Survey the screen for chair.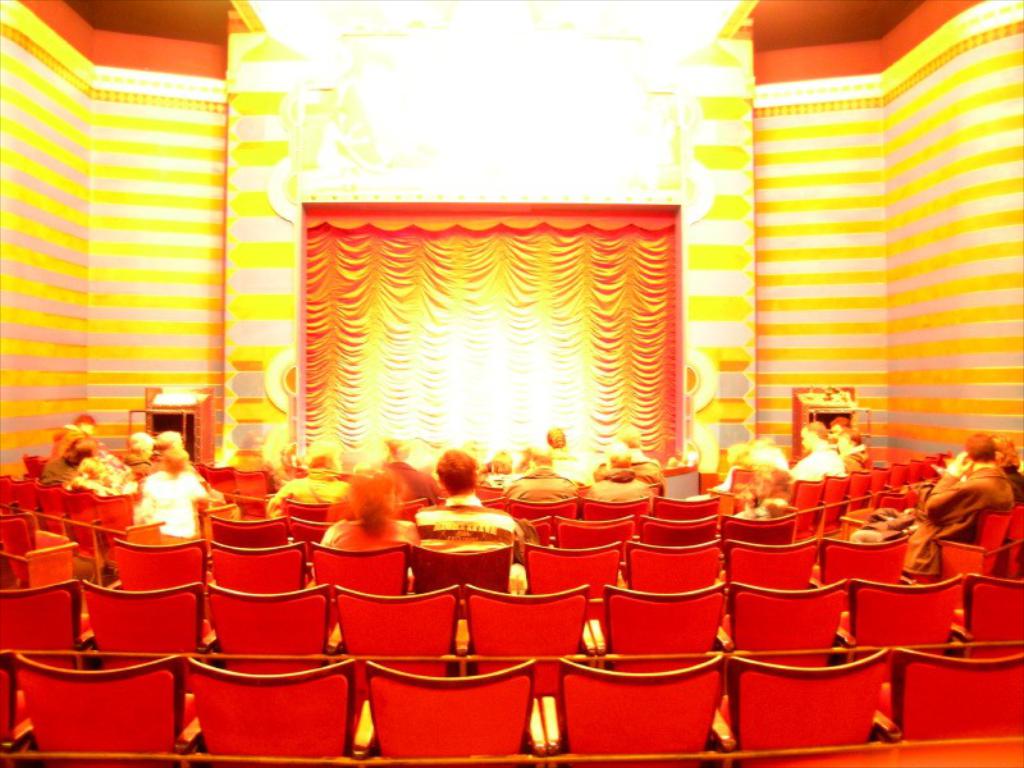
Survey found: crop(285, 494, 352, 520).
